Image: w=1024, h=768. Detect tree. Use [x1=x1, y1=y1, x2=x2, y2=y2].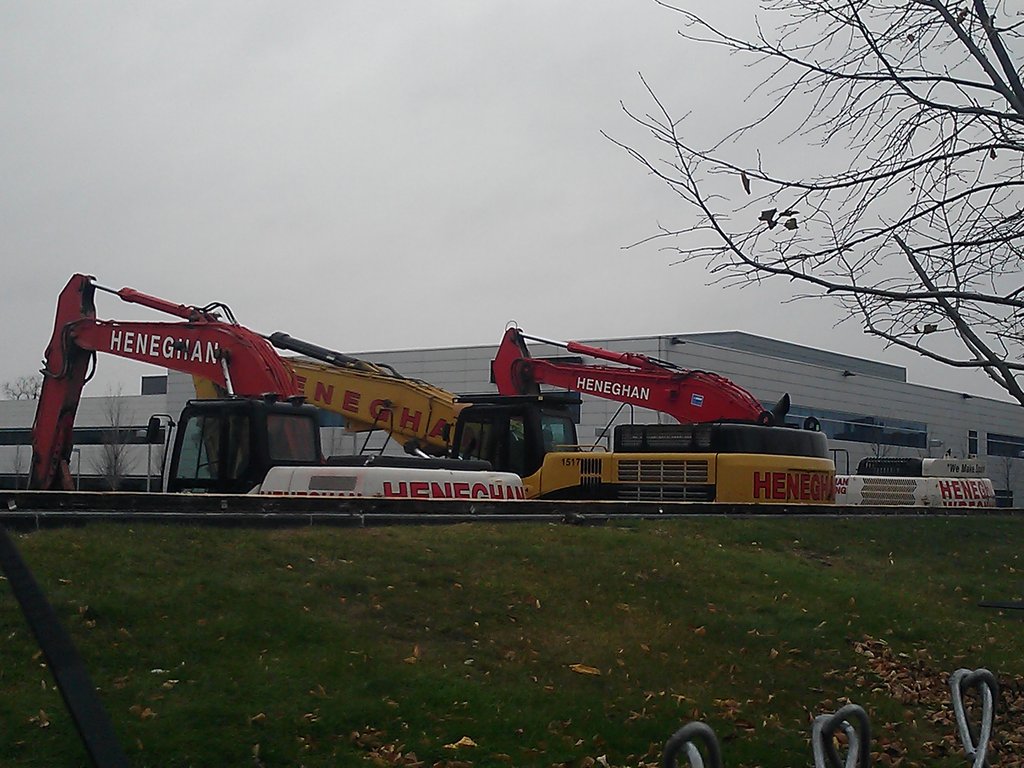
[x1=81, y1=385, x2=147, y2=495].
